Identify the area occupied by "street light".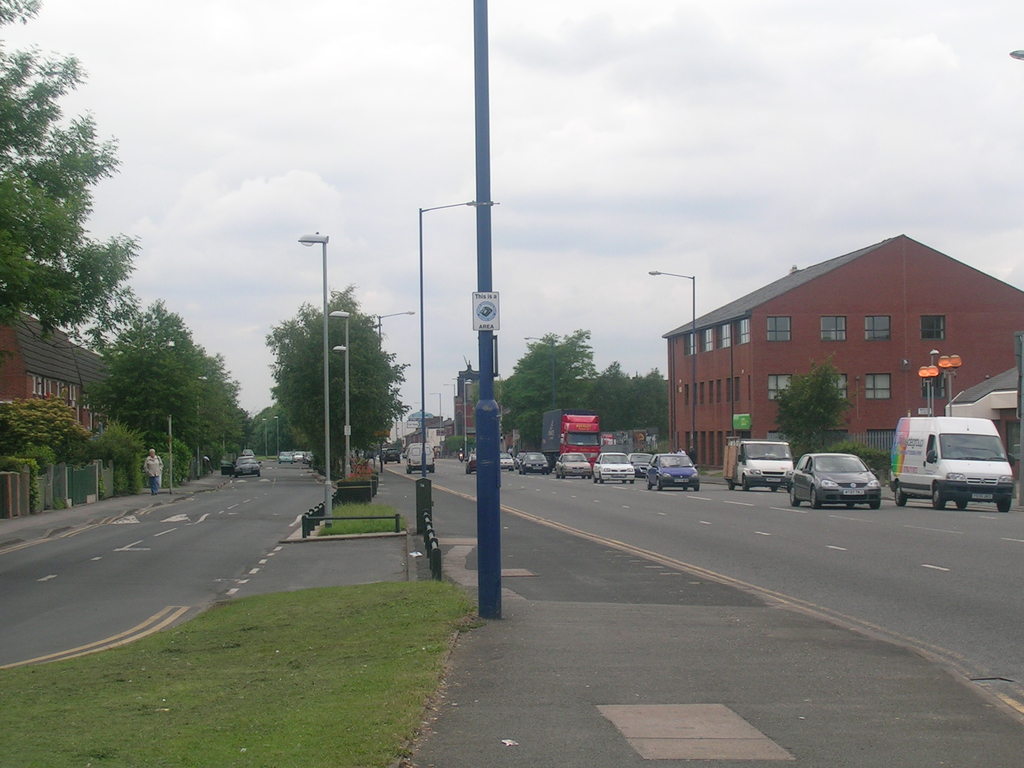
Area: [left=448, top=378, right=473, bottom=453].
